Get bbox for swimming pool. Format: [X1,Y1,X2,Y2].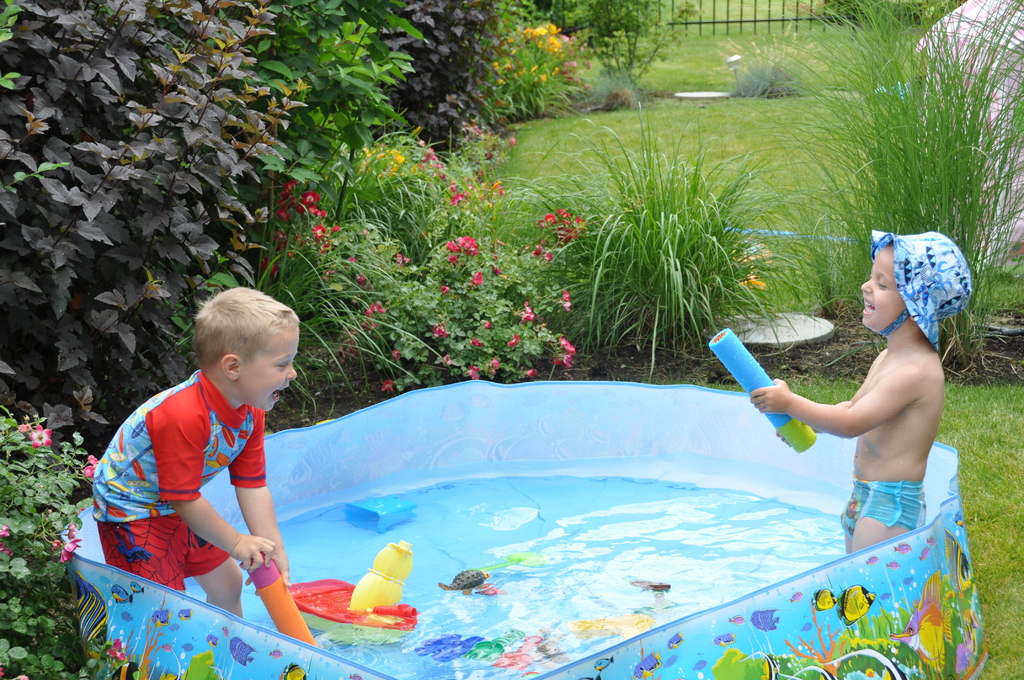
[152,373,993,652].
